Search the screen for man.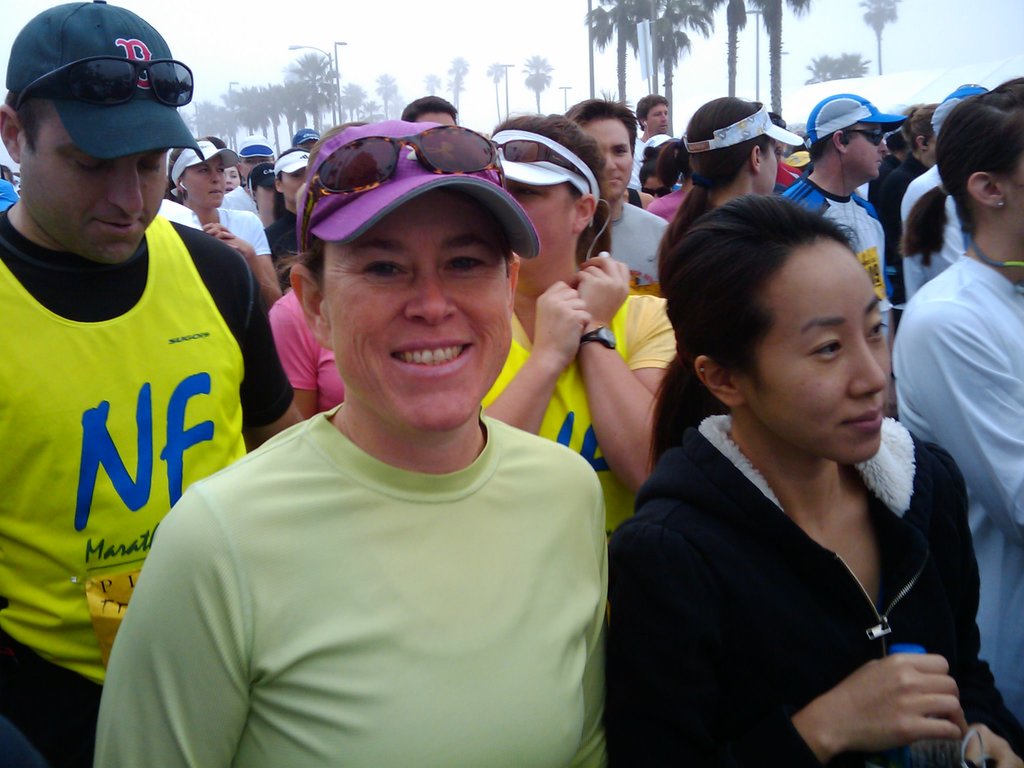
Found at locate(624, 92, 671, 191).
